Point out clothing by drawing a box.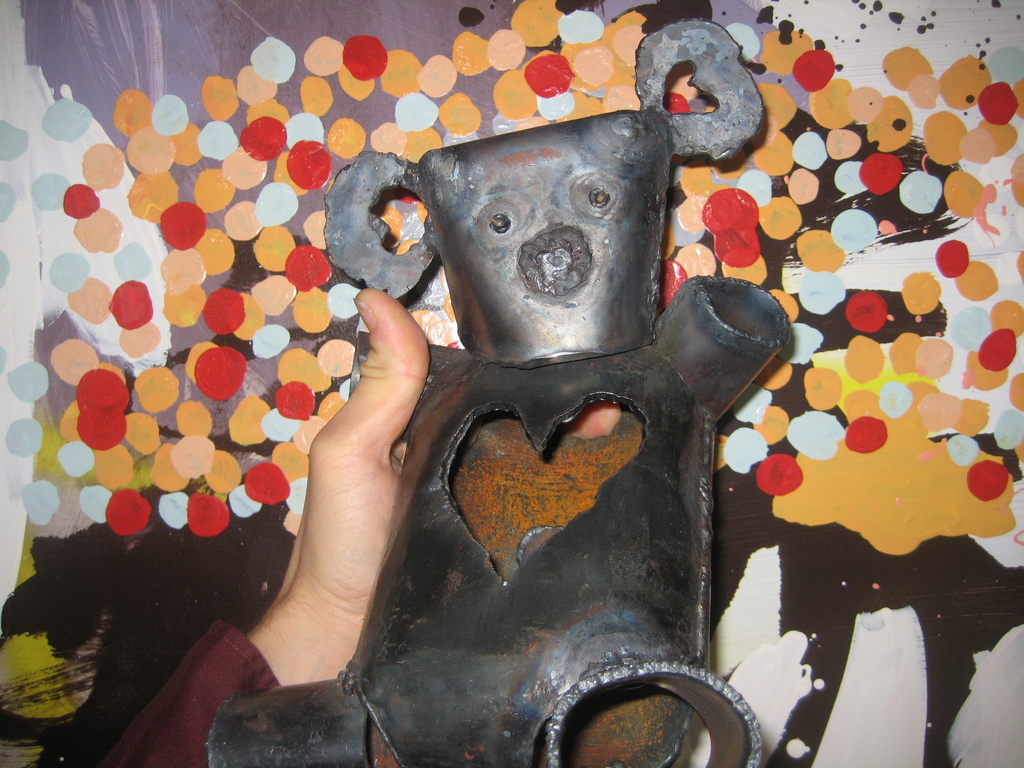
locate(111, 612, 296, 758).
